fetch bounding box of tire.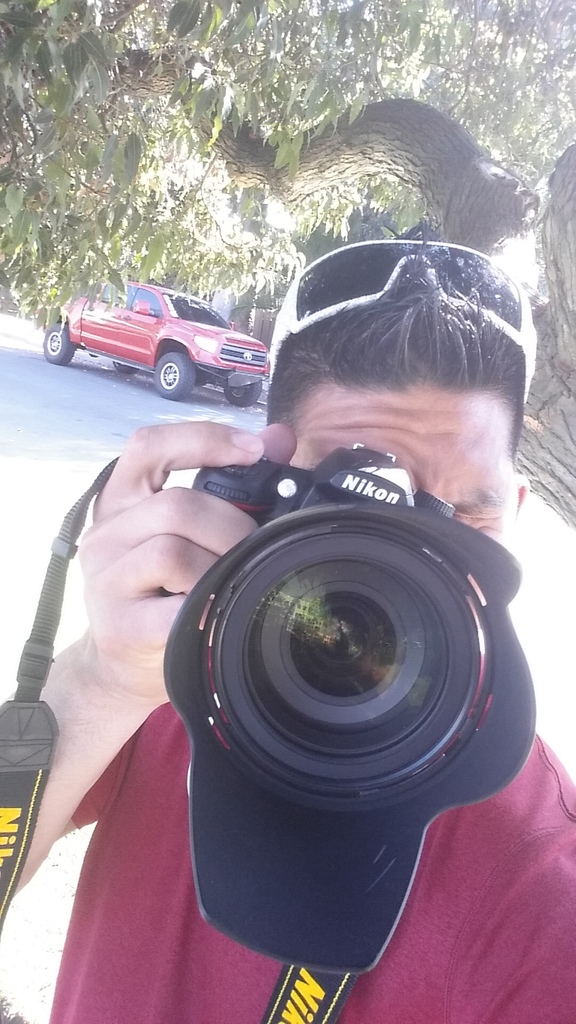
Bbox: left=40, top=323, right=68, bottom=362.
